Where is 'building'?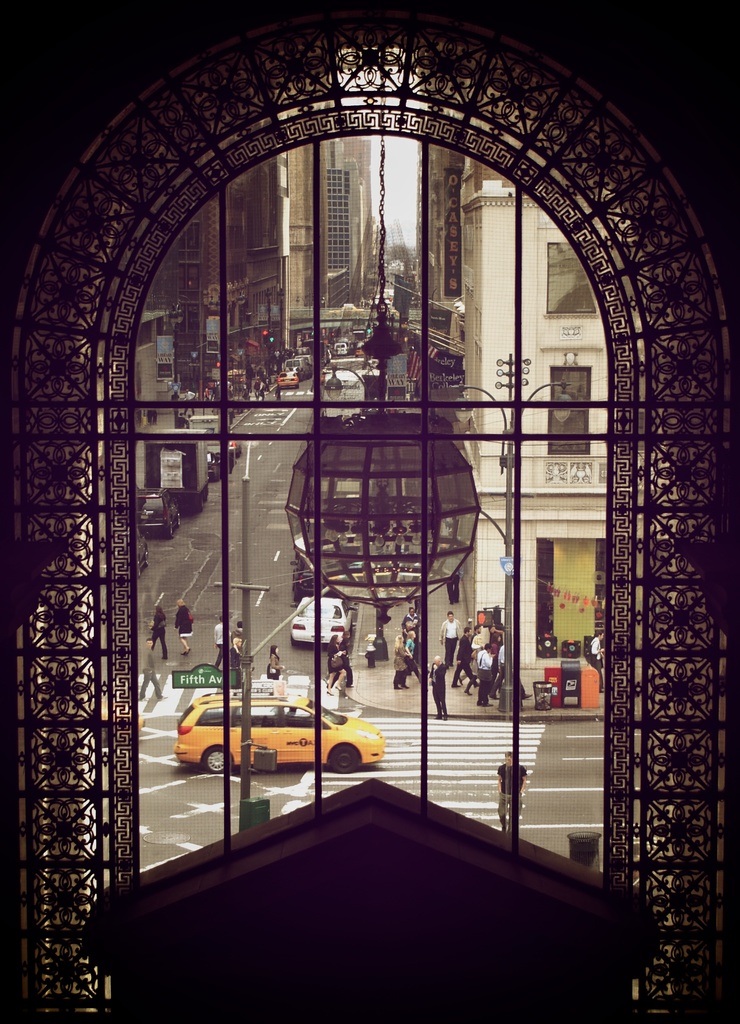
x1=423 y1=68 x2=636 y2=701.
